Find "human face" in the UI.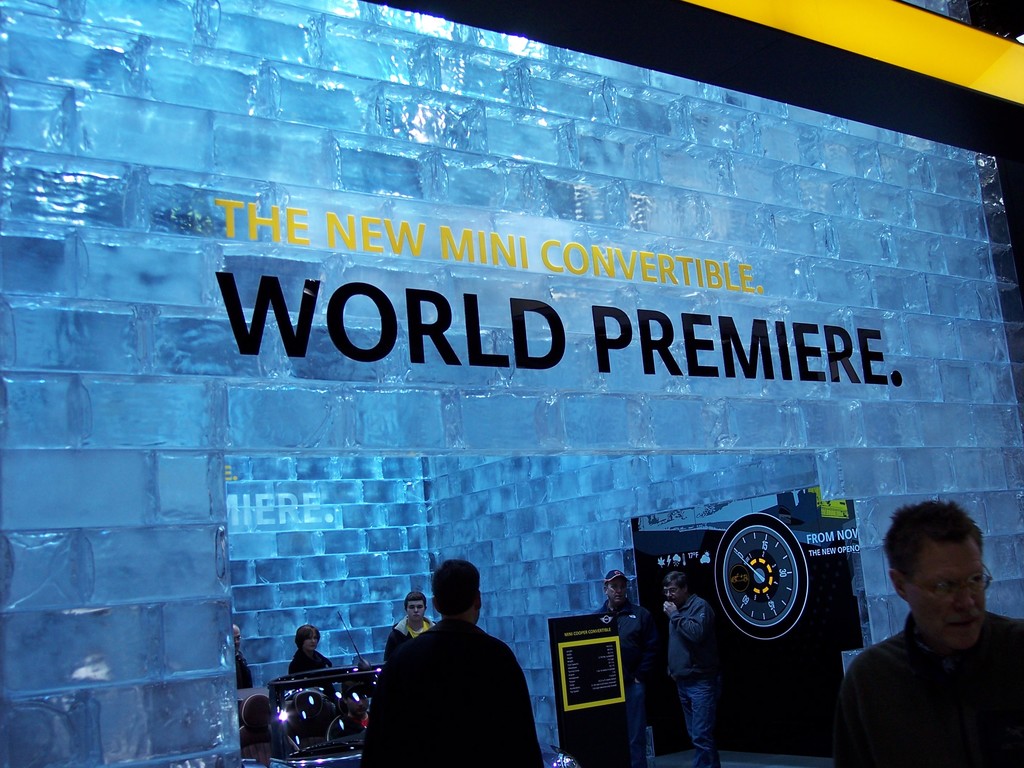
UI element at <region>670, 581, 678, 600</region>.
